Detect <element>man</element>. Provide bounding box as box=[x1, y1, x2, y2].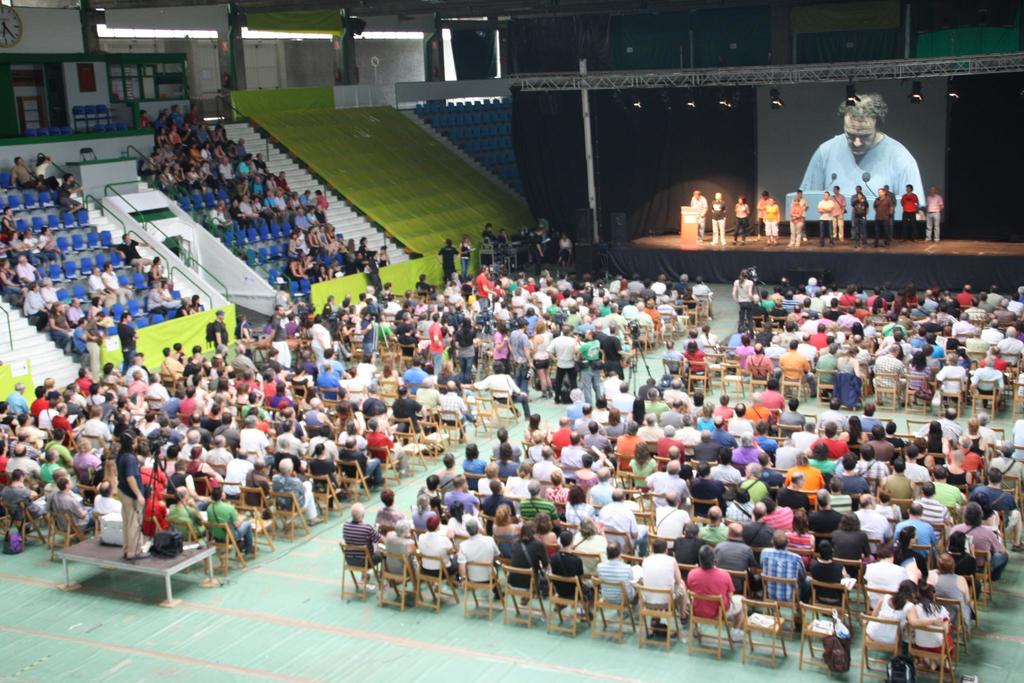
box=[803, 97, 937, 245].
